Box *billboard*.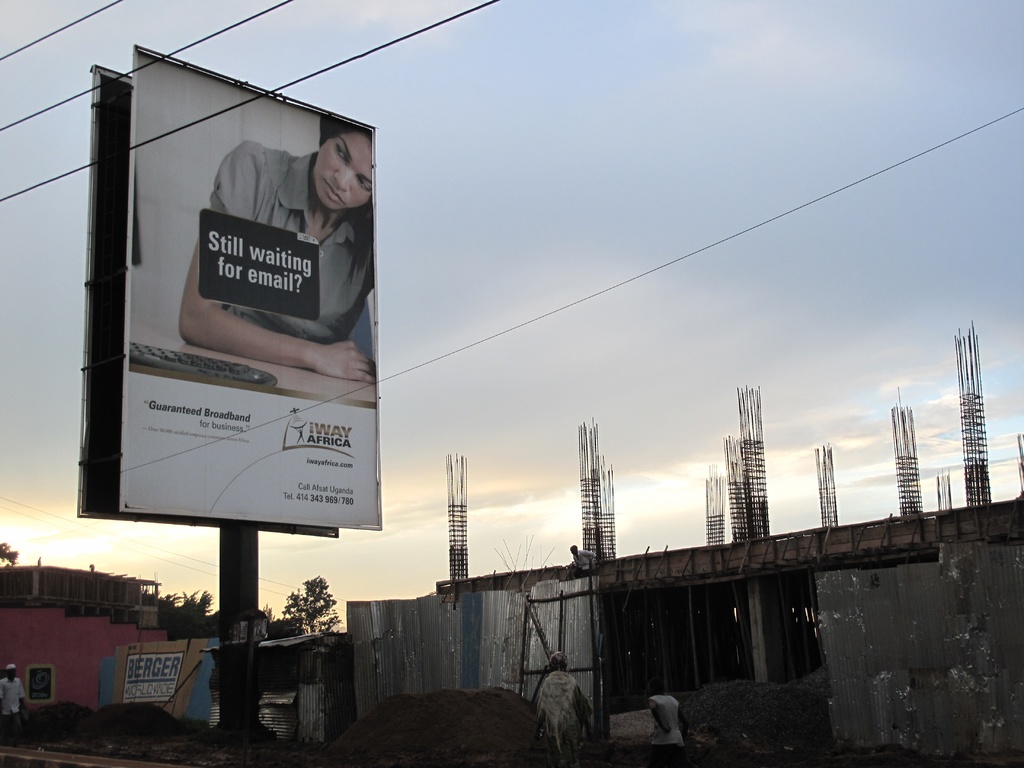
{"x1": 78, "y1": 80, "x2": 423, "y2": 500}.
